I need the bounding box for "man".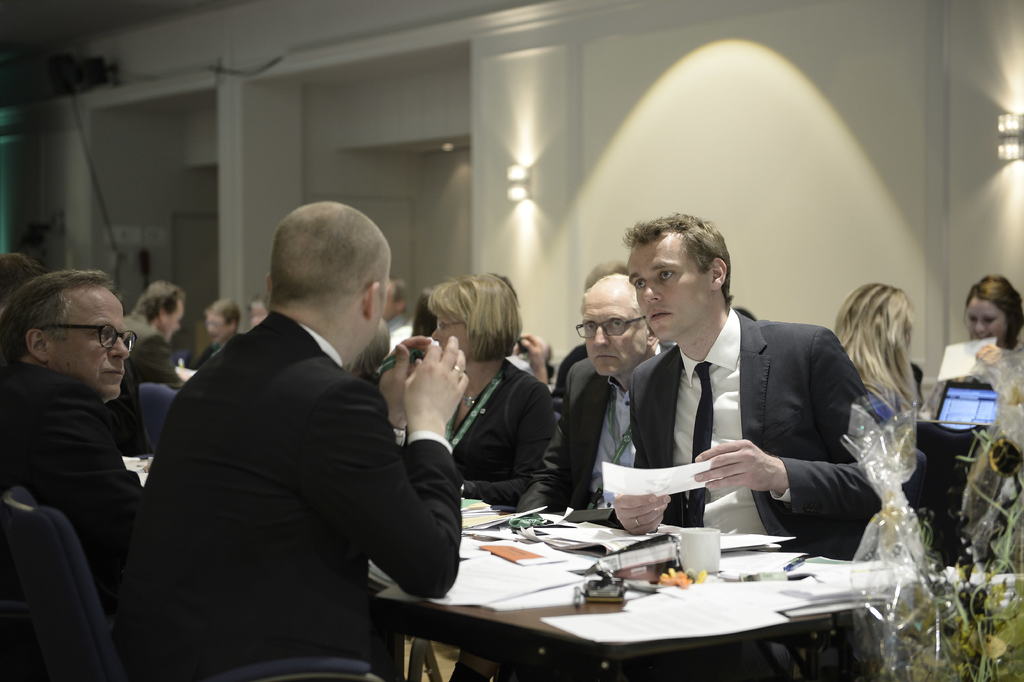
Here it is: <box>385,275,412,352</box>.
